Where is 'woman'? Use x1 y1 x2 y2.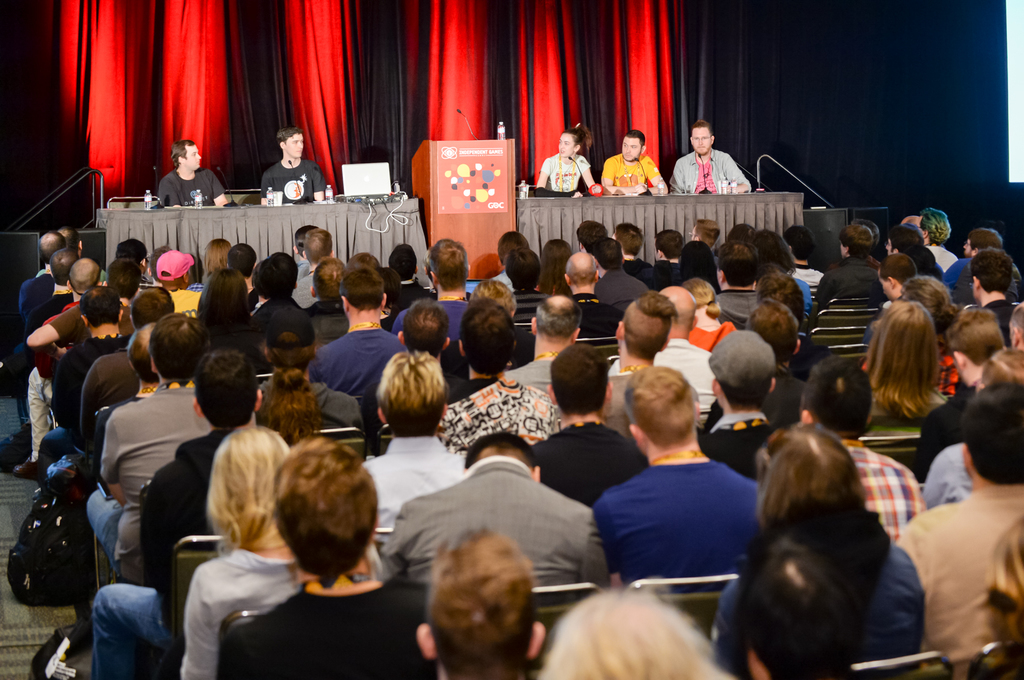
669 239 727 299.
